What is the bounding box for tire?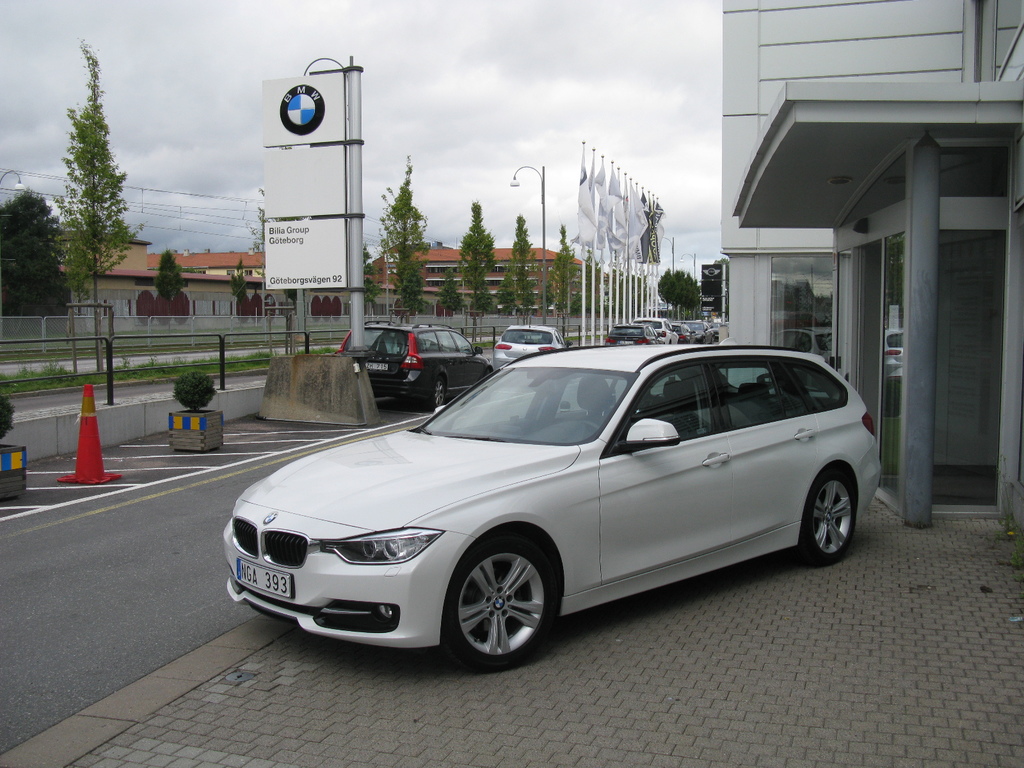
<bbox>442, 528, 561, 667</bbox>.
